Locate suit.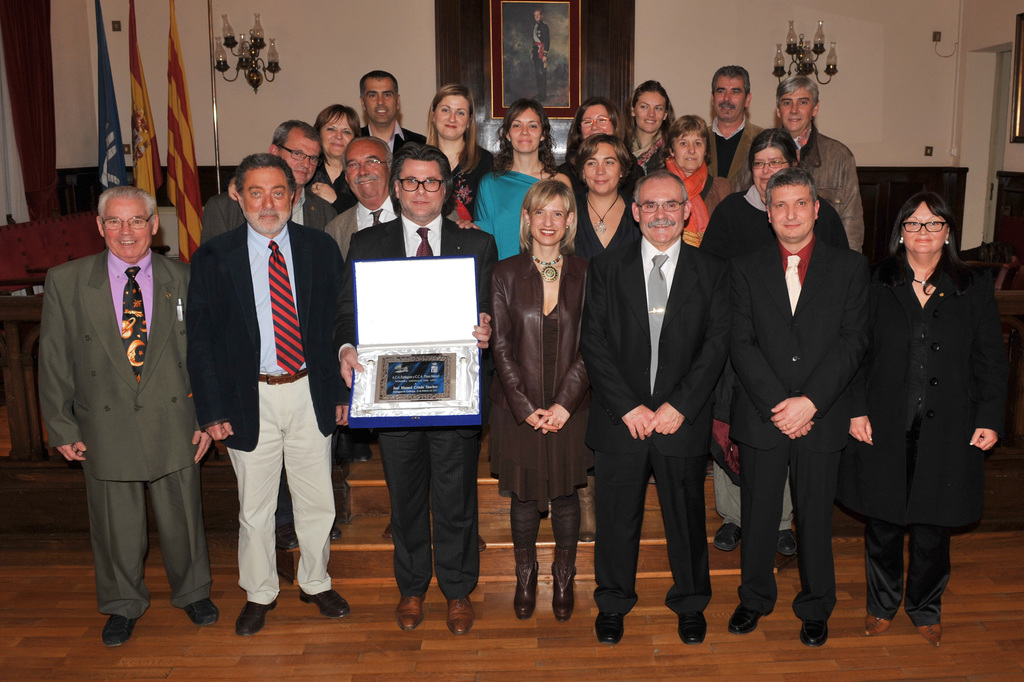
Bounding box: Rect(333, 211, 499, 596).
